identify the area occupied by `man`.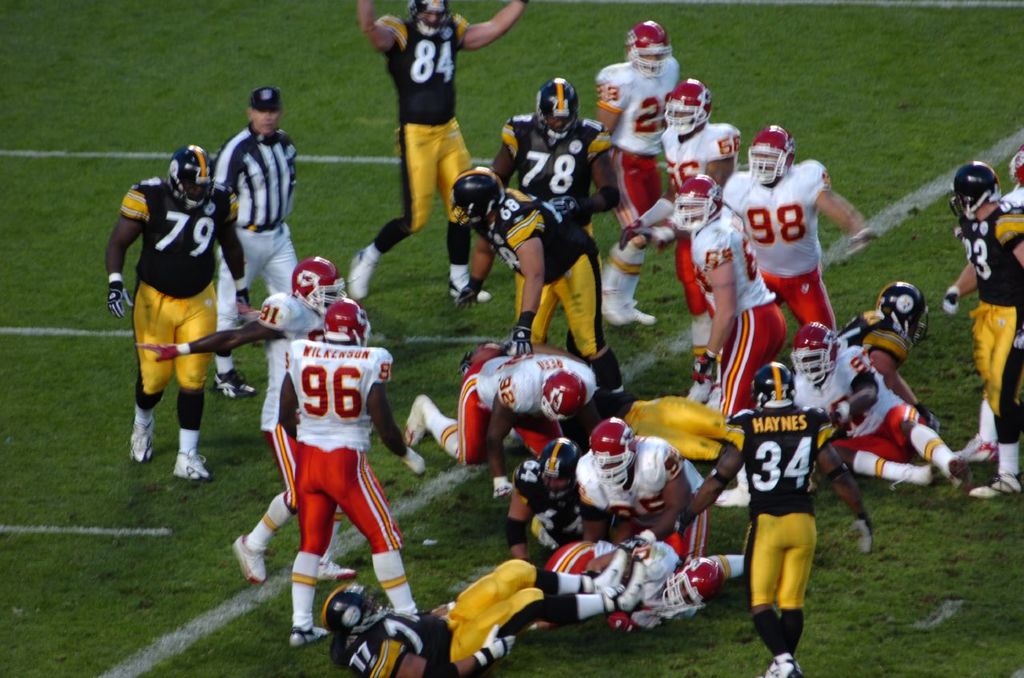
Area: detection(342, 214, 424, 475).
